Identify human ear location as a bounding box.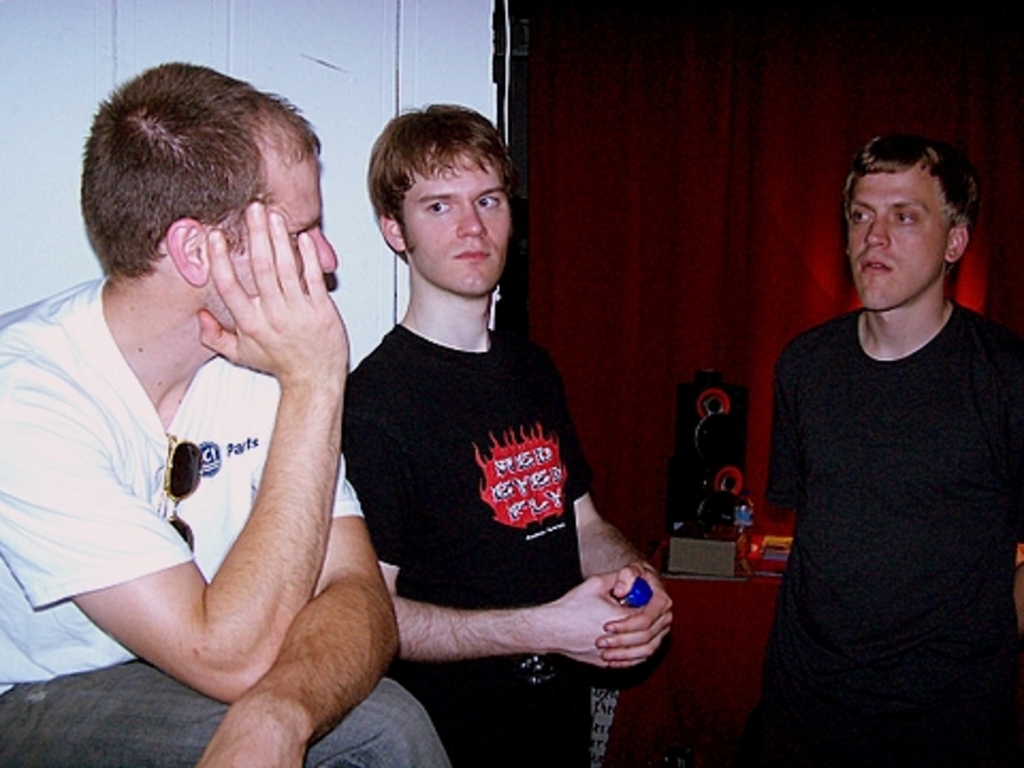
<box>382,218,399,247</box>.
